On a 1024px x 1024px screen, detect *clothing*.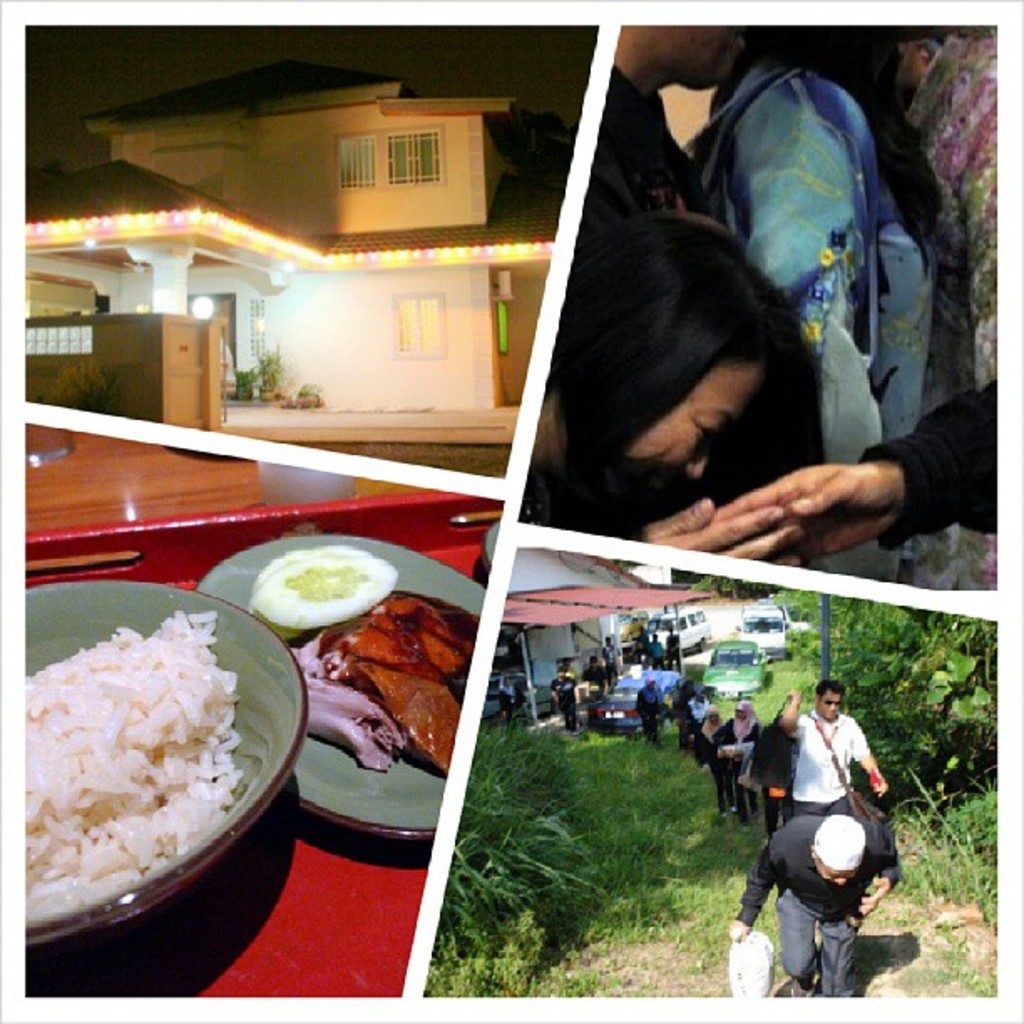
crop(726, 721, 761, 820).
